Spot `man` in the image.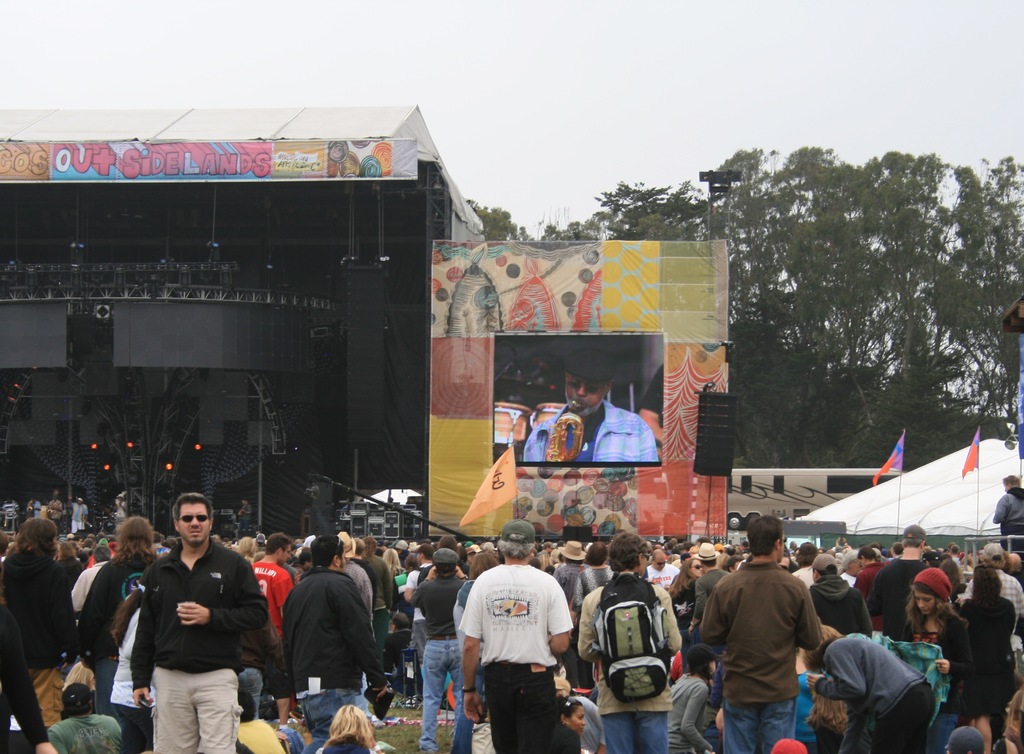
`man` found at BBox(460, 518, 573, 753).
